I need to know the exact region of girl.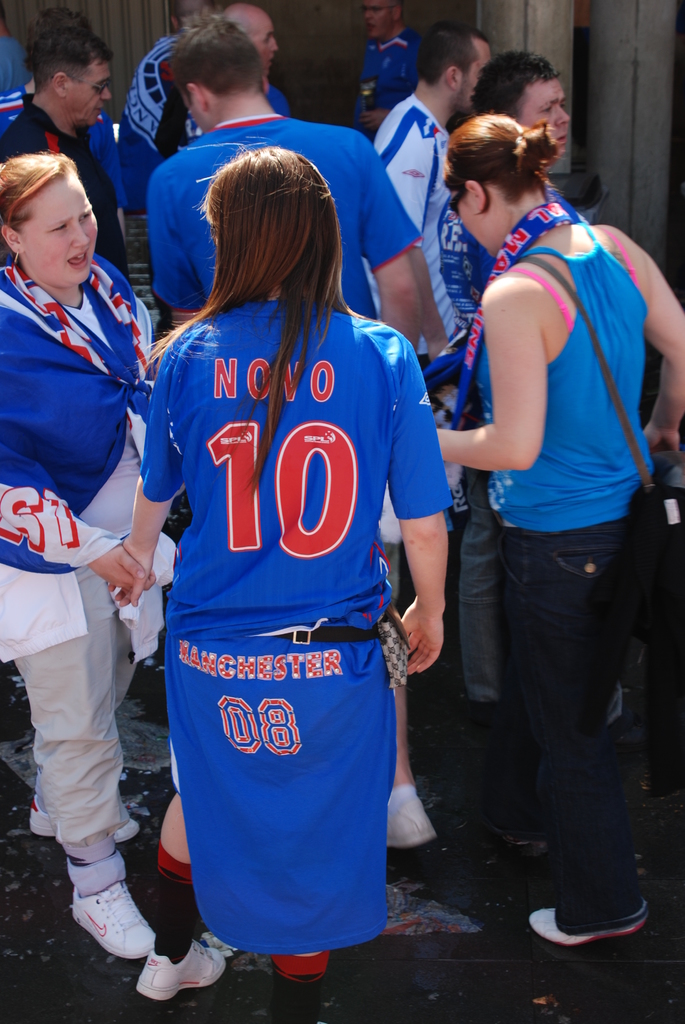
Region: detection(108, 143, 454, 1023).
